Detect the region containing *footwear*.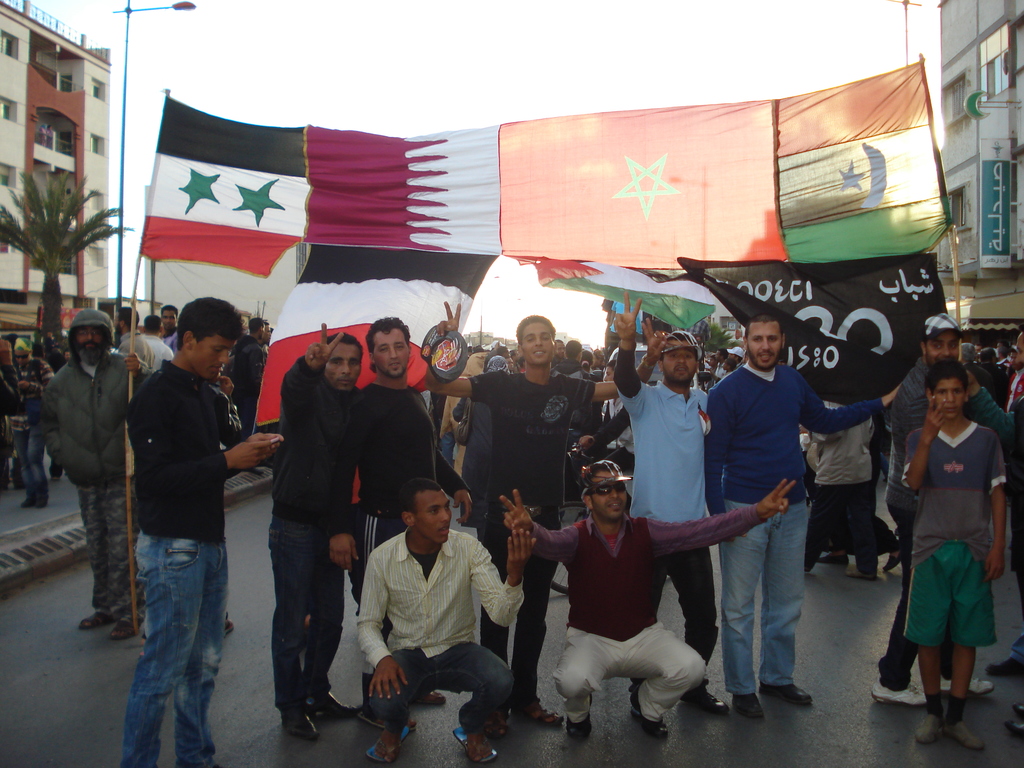
(305, 690, 362, 718).
